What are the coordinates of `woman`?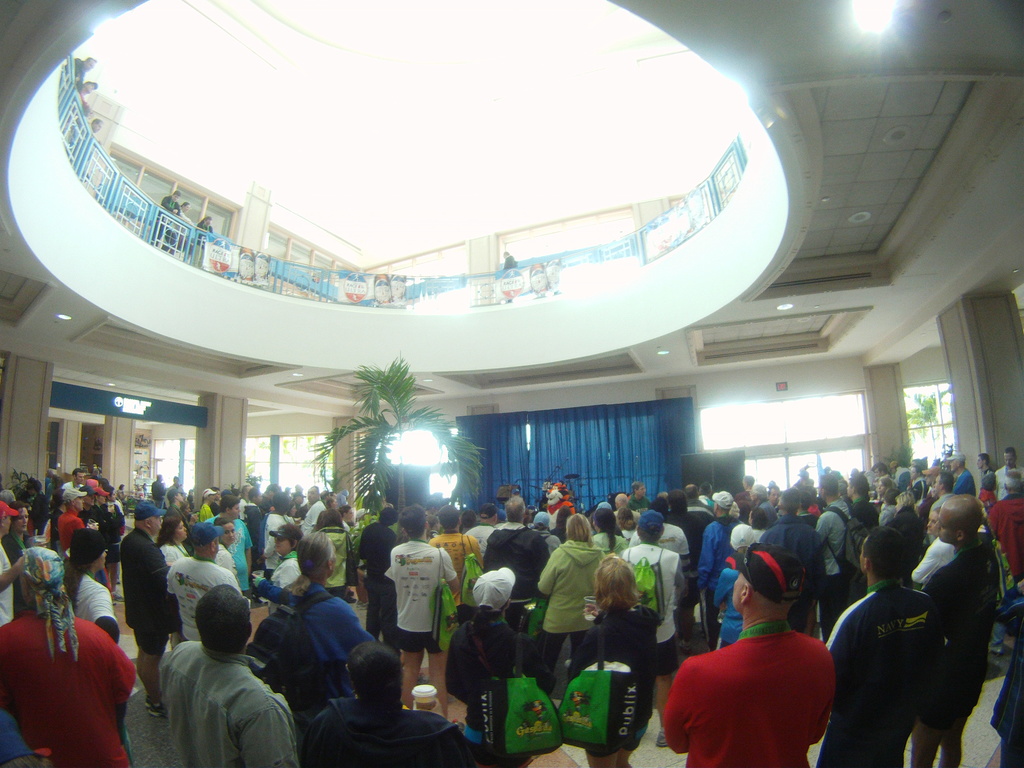
locate(89, 488, 118, 596).
